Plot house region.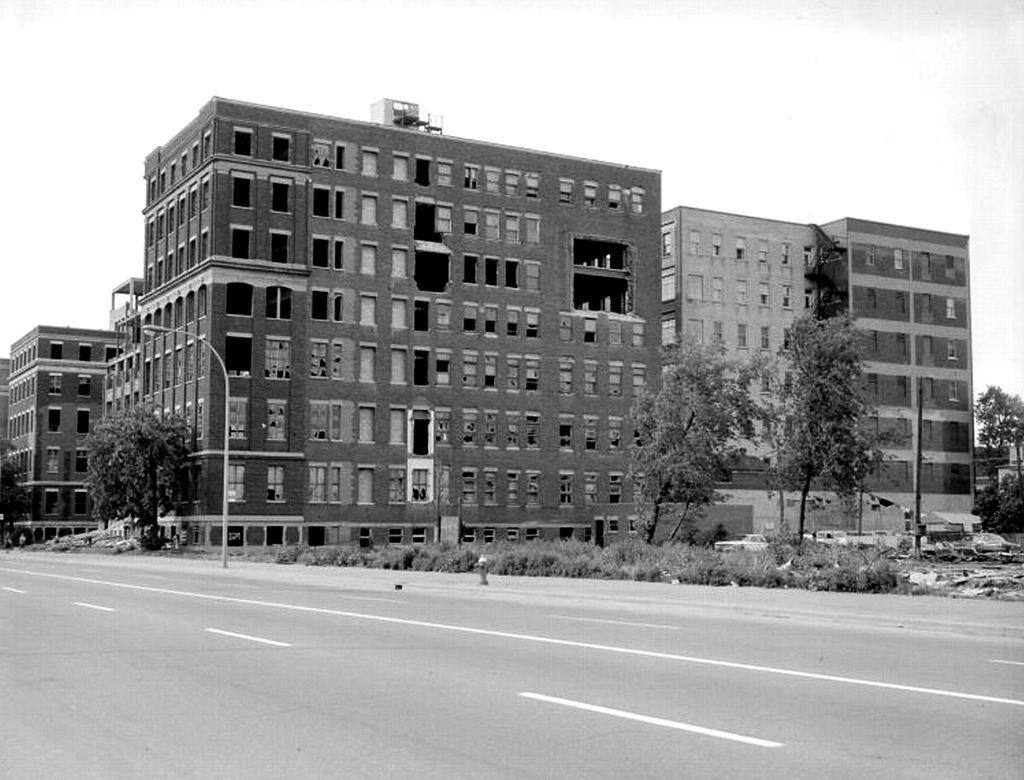
Plotted at (x1=101, y1=92, x2=662, y2=563).
